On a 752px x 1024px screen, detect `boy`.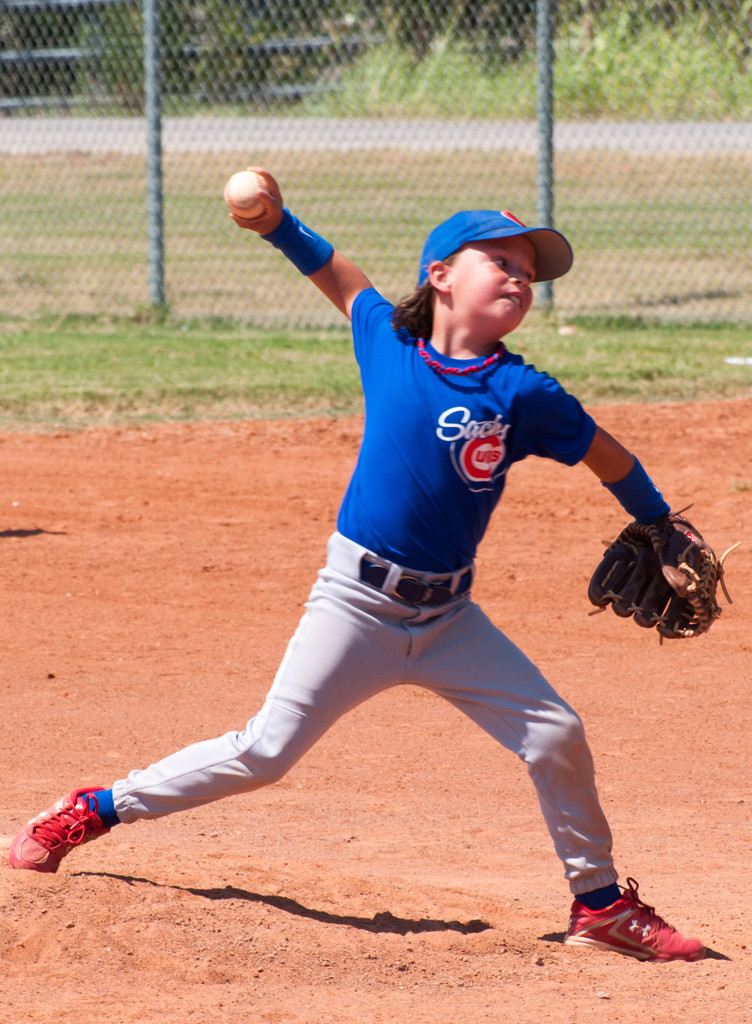
rect(22, 161, 721, 934).
